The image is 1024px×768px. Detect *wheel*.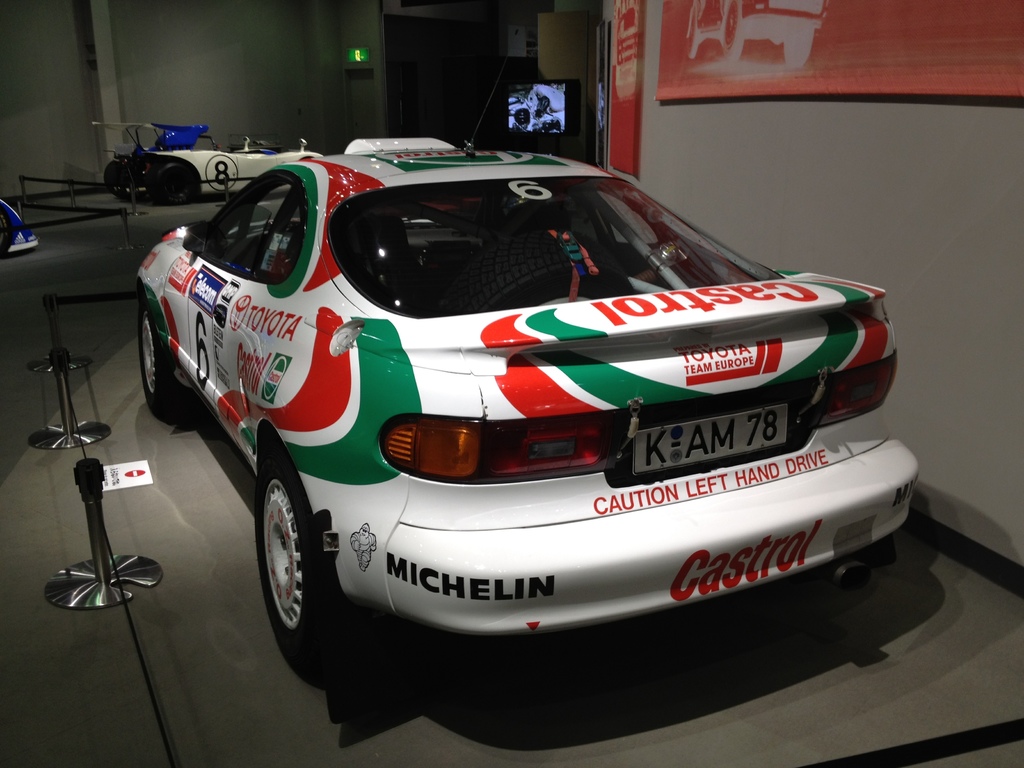
Detection: <box>139,302,185,419</box>.
